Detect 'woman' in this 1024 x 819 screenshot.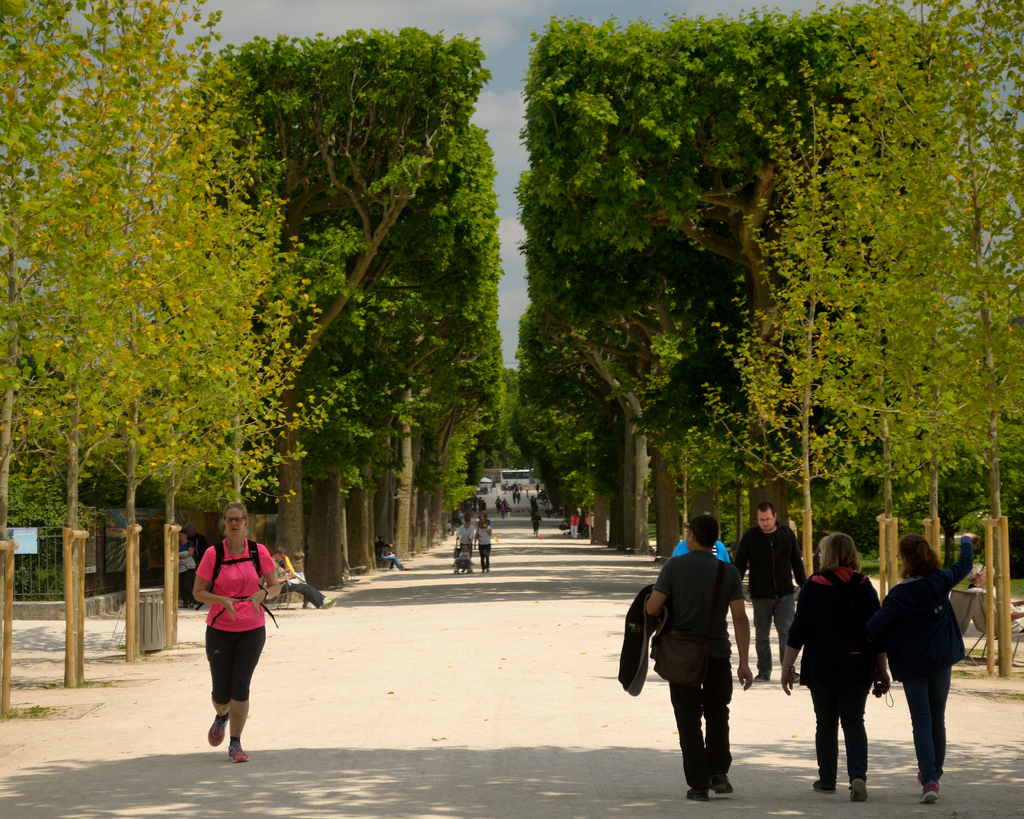
Detection: (476,517,493,572).
